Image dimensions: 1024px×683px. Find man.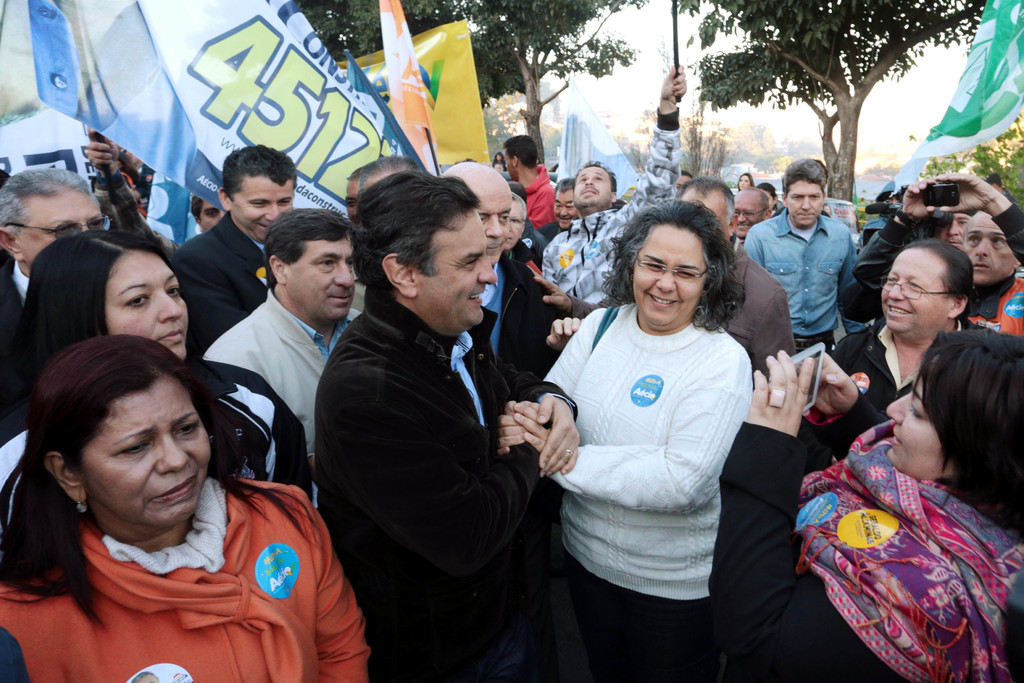
left=362, top=156, right=423, bottom=192.
